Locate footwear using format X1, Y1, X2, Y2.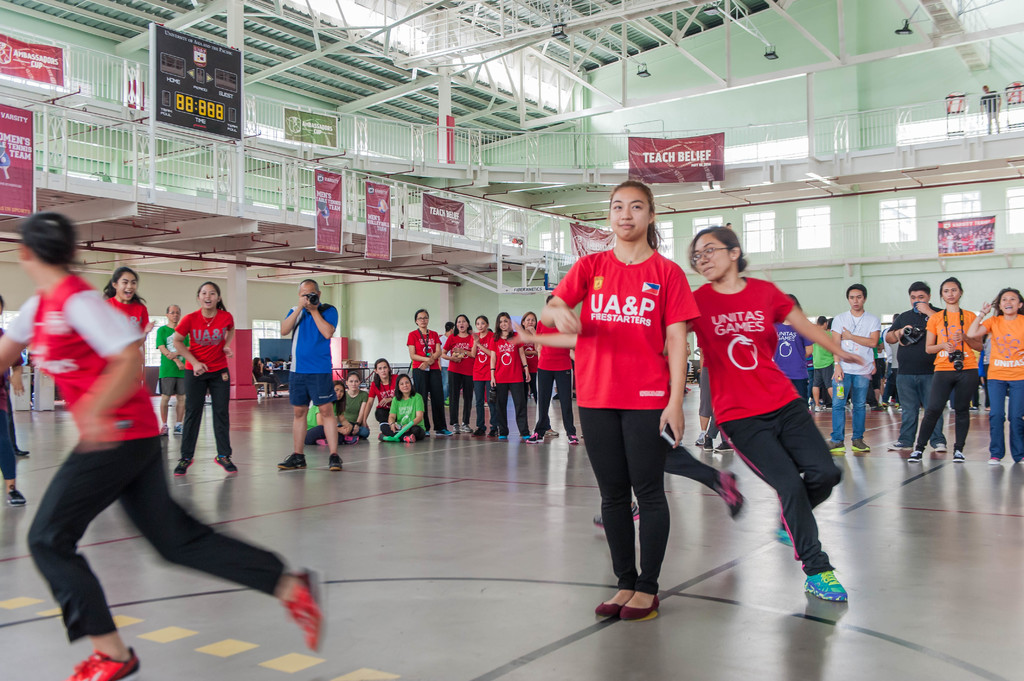
828, 439, 872, 457.
